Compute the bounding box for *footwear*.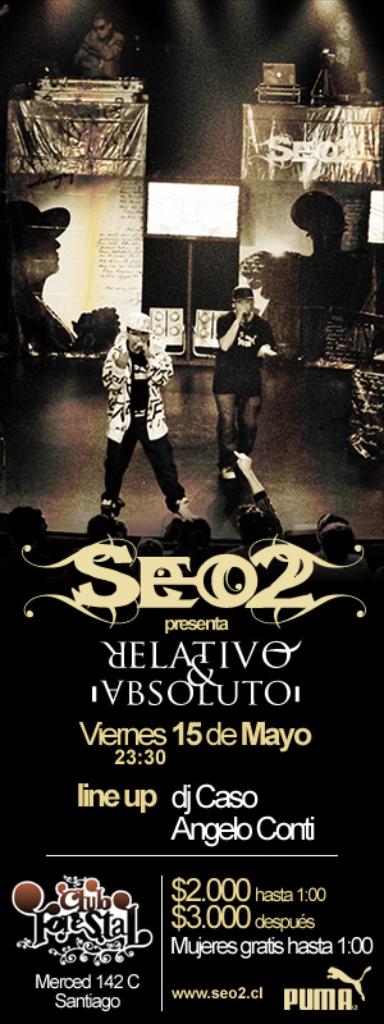
region(99, 494, 116, 520).
